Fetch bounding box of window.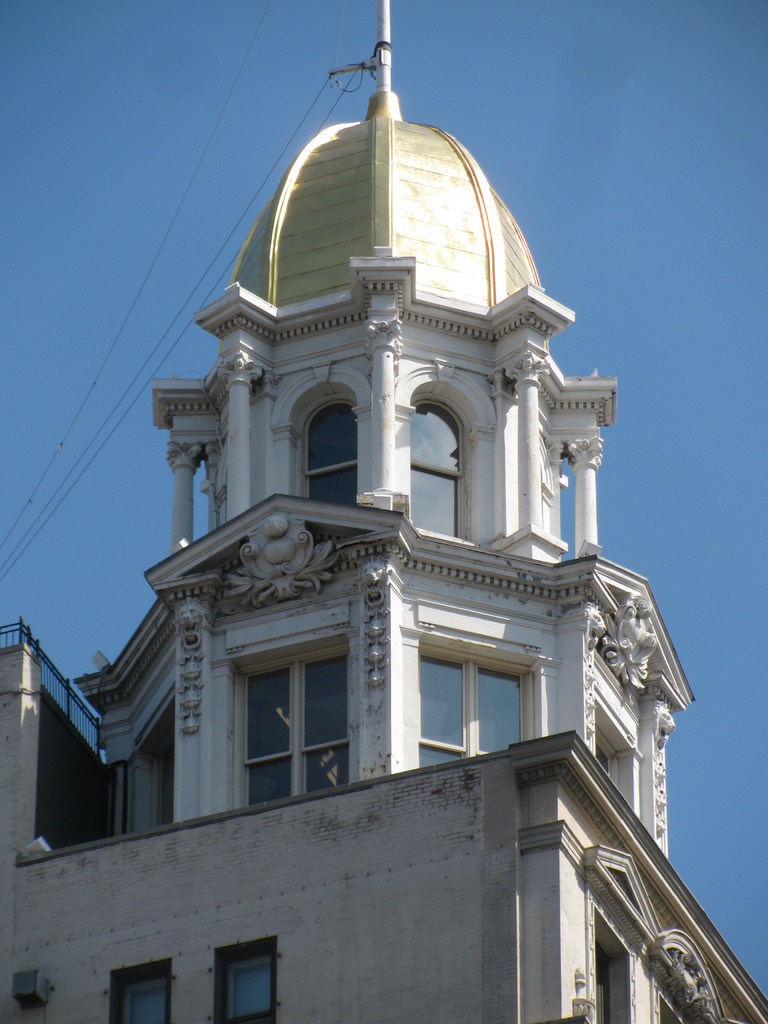
Bbox: select_region(108, 958, 172, 1023).
